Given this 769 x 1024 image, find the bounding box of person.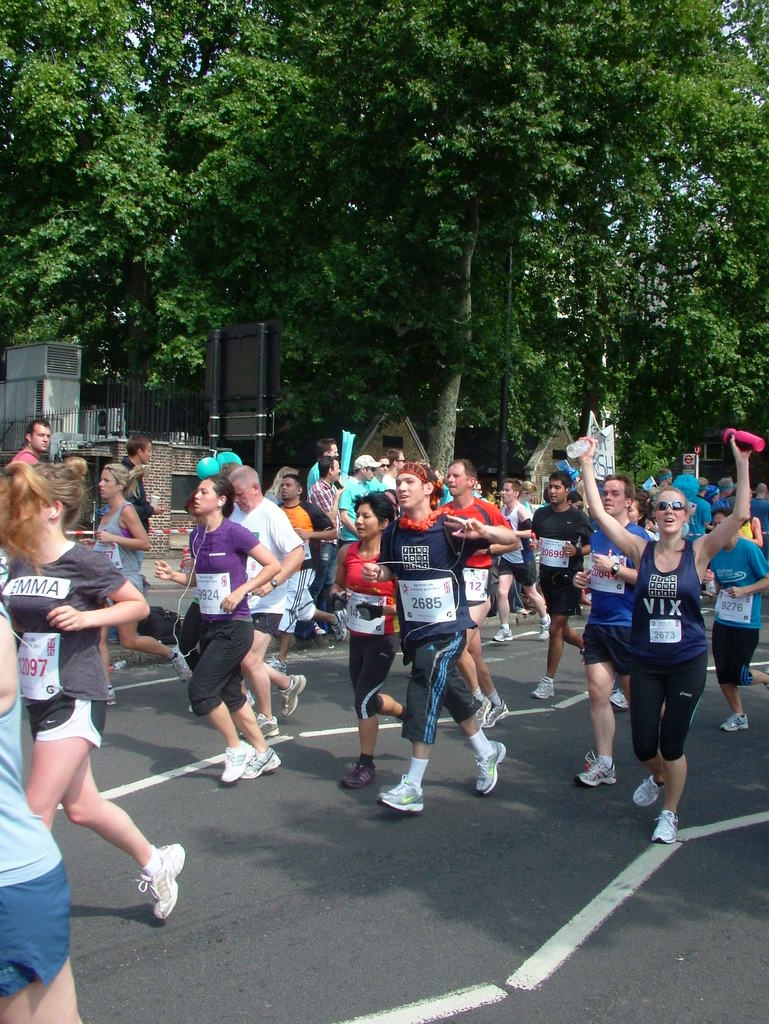
x1=702 y1=504 x2=768 y2=730.
